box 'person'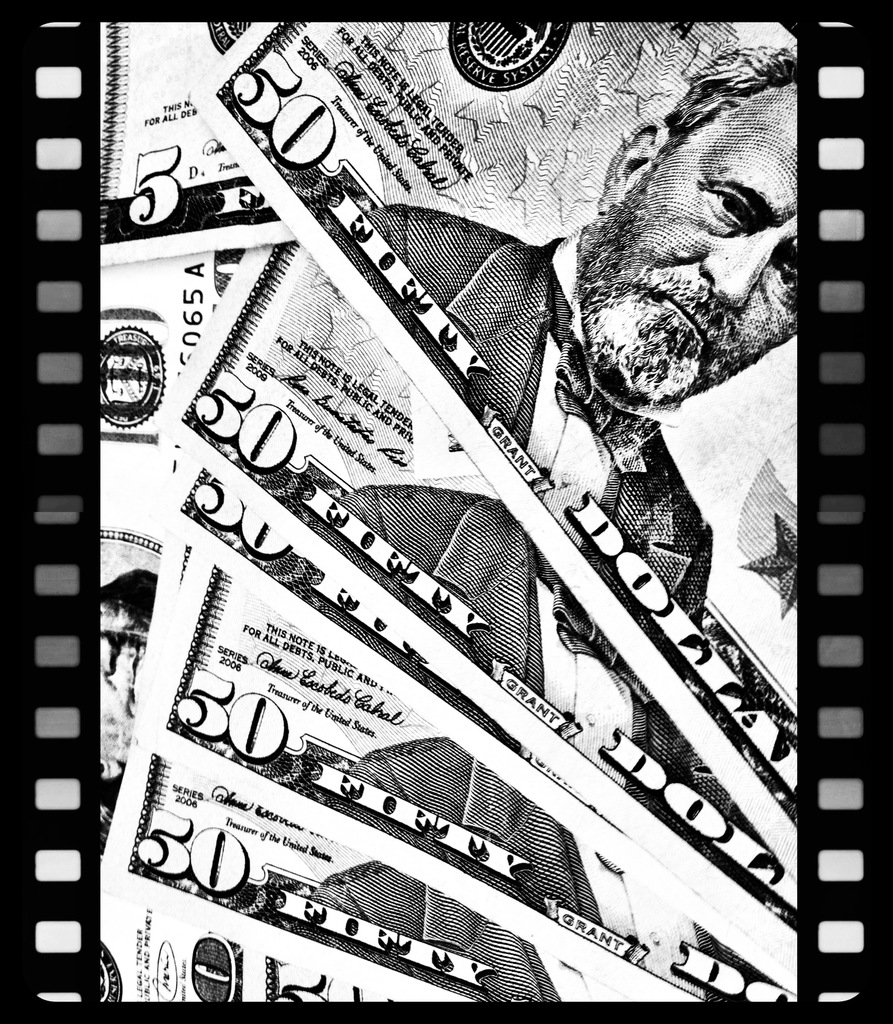
detection(357, 43, 804, 628)
